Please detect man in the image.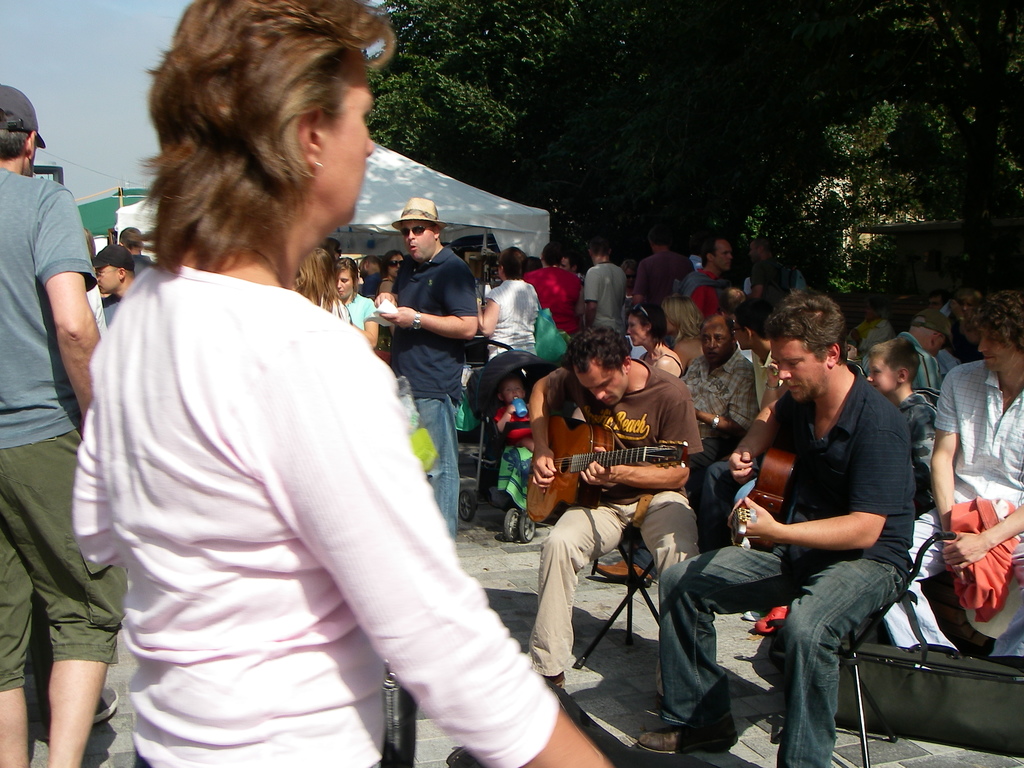
bbox=(705, 303, 948, 749).
